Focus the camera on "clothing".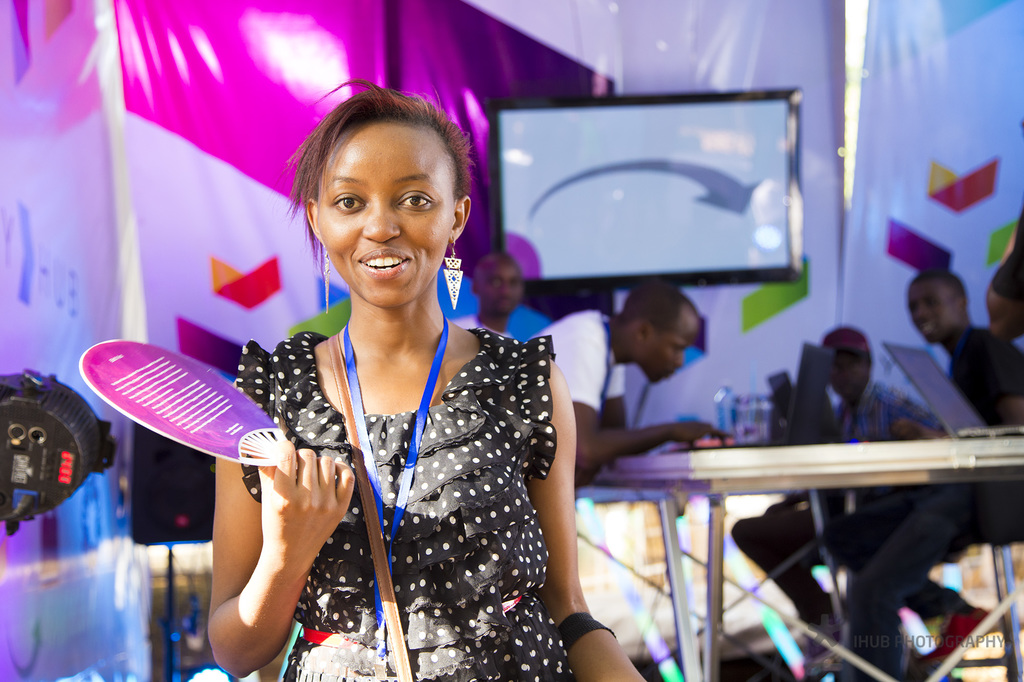
Focus region: 825:325:1023:681.
